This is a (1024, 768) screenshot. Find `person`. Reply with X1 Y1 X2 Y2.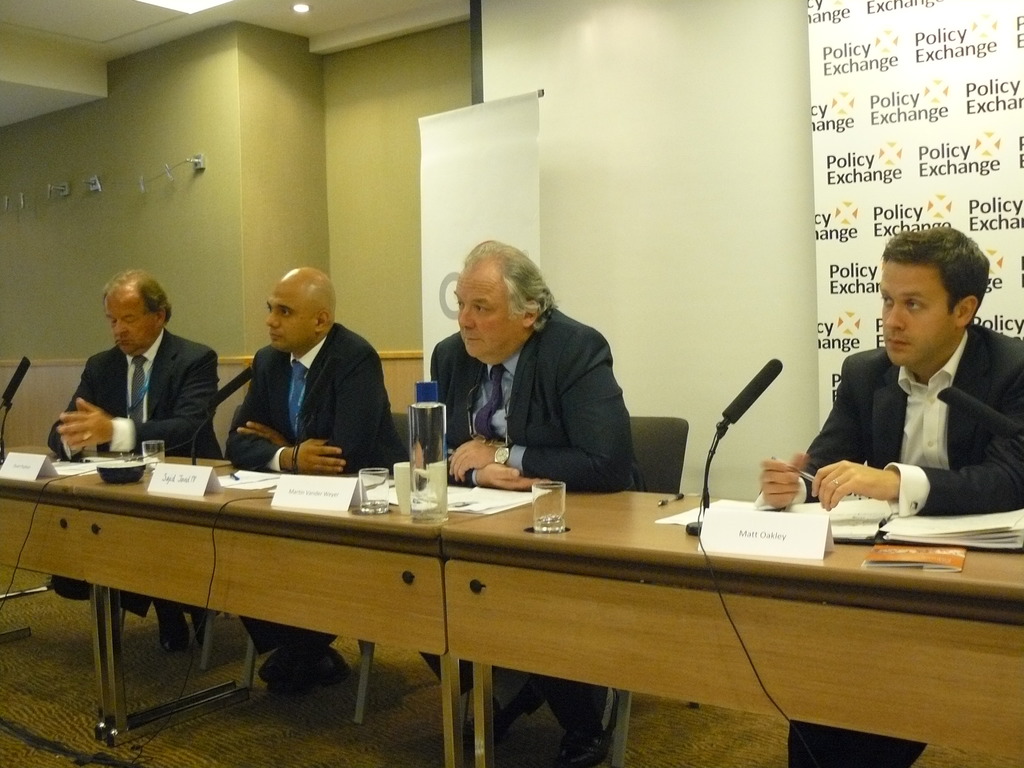
43 260 221 662.
